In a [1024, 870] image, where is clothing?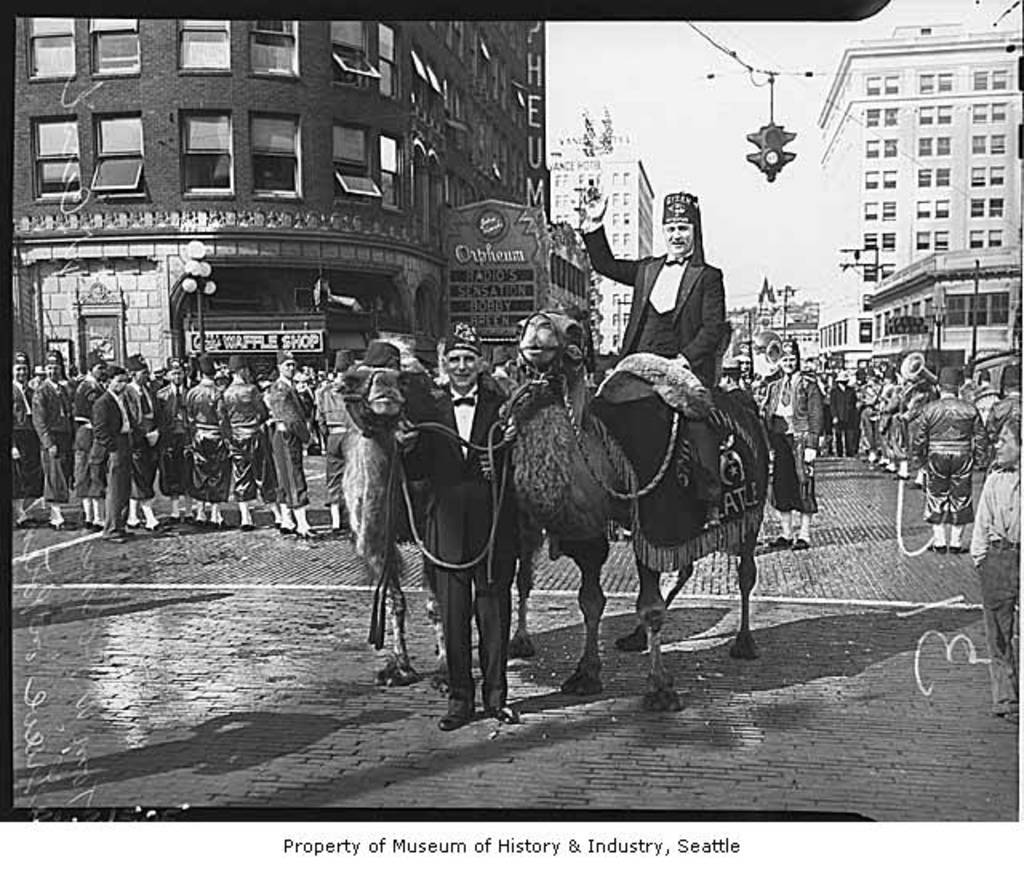
8,429,40,507.
